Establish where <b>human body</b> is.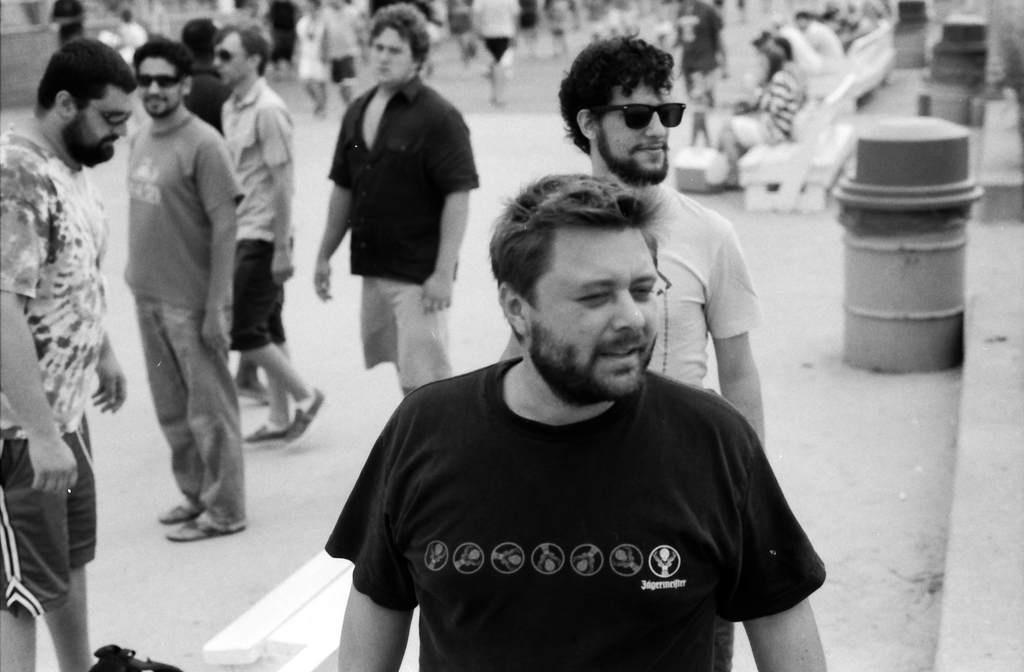
Established at l=210, t=12, r=321, b=451.
